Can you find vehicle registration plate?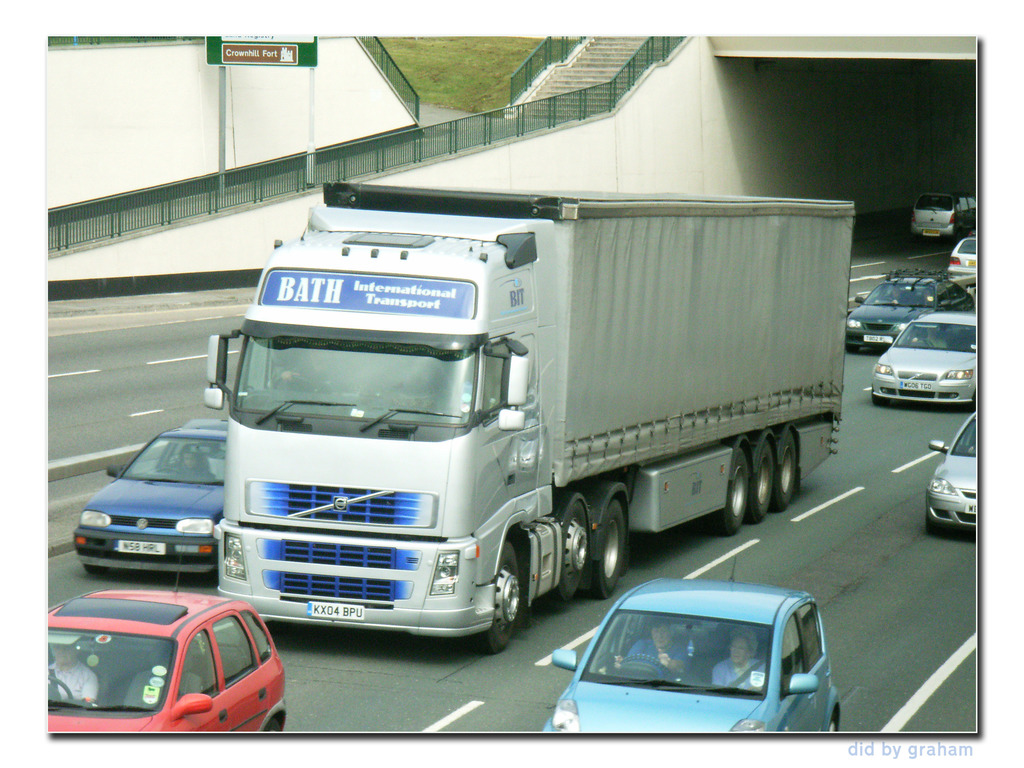
Yes, bounding box: {"left": 307, "top": 602, "right": 362, "bottom": 620}.
